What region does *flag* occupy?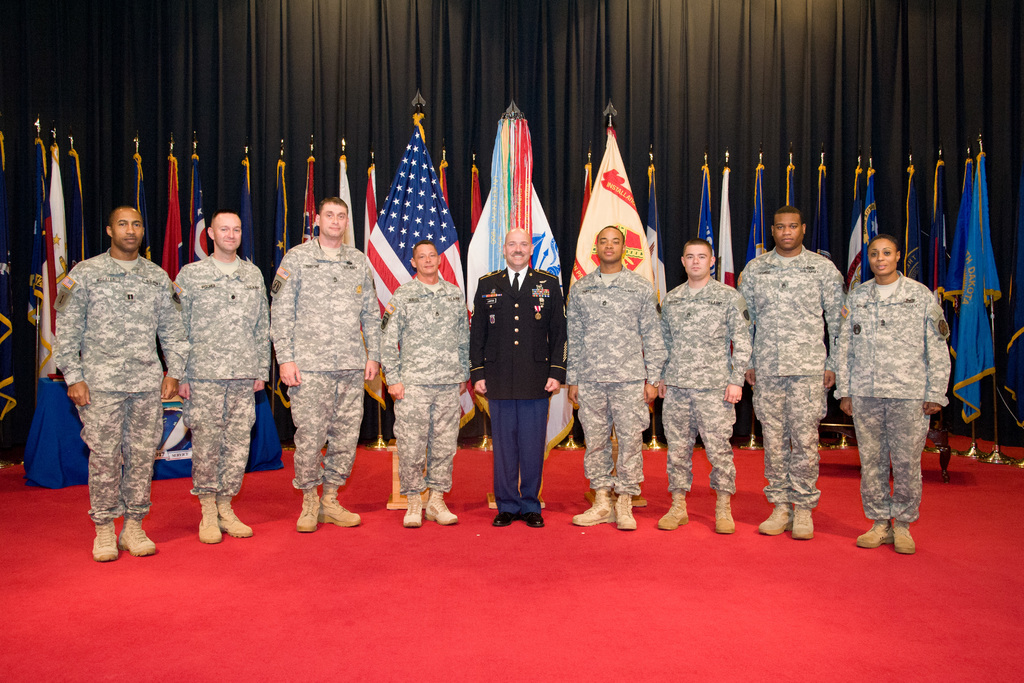
895,167,930,286.
